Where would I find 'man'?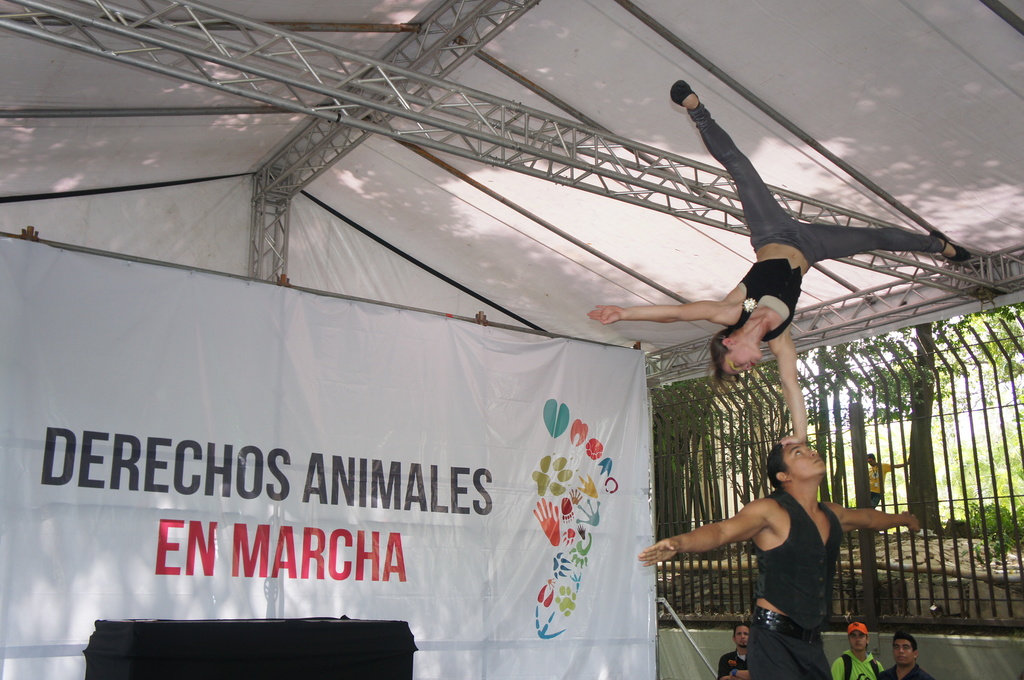
At pyautogui.locateOnScreen(715, 626, 754, 679).
